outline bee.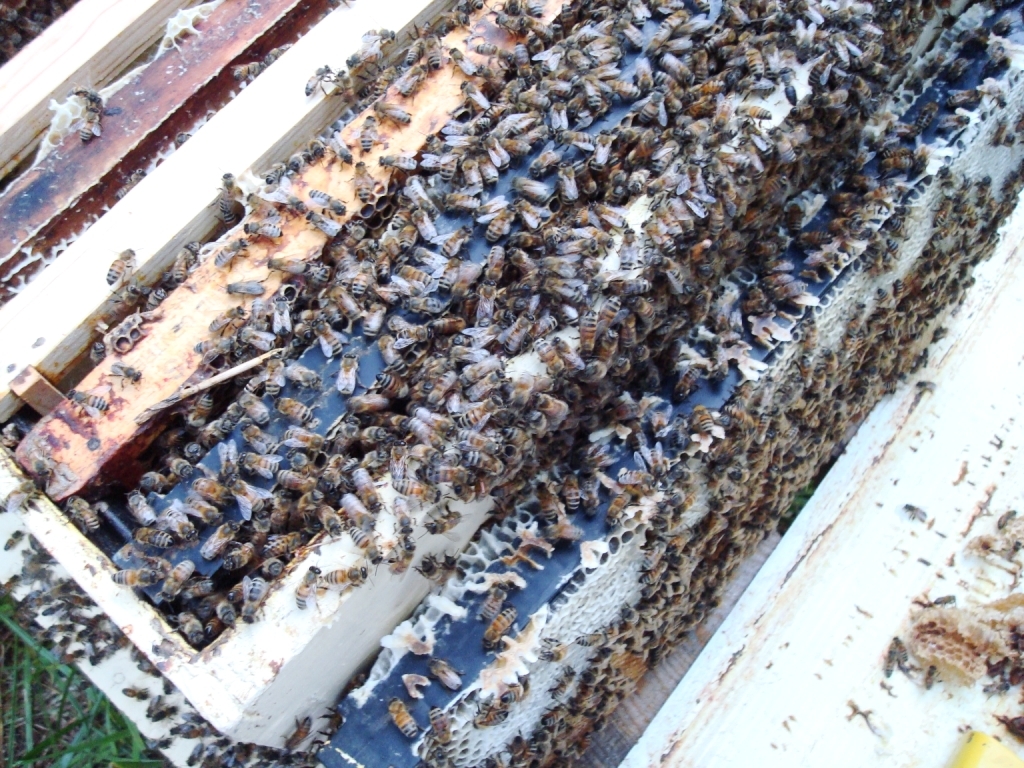
Outline: BBox(358, 303, 383, 344).
